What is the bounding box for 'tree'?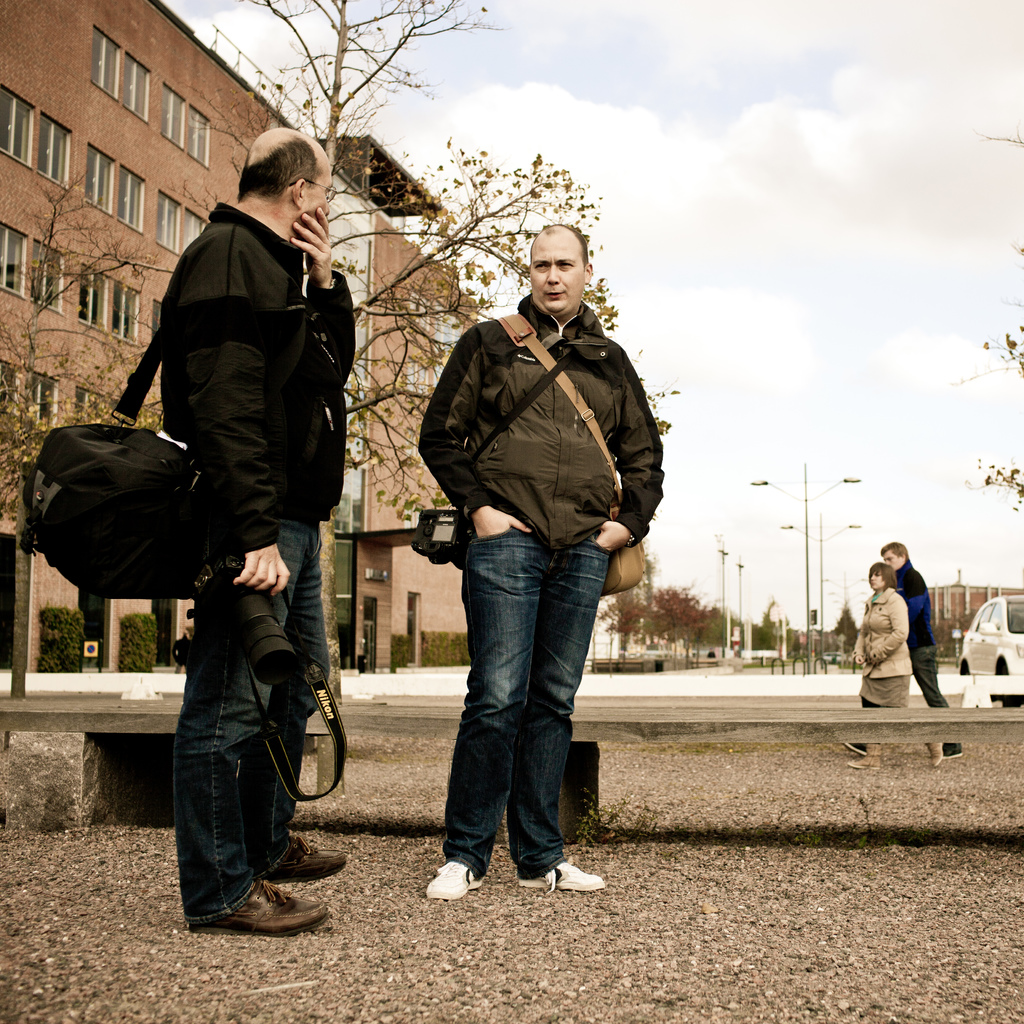
96/0/674/522.
